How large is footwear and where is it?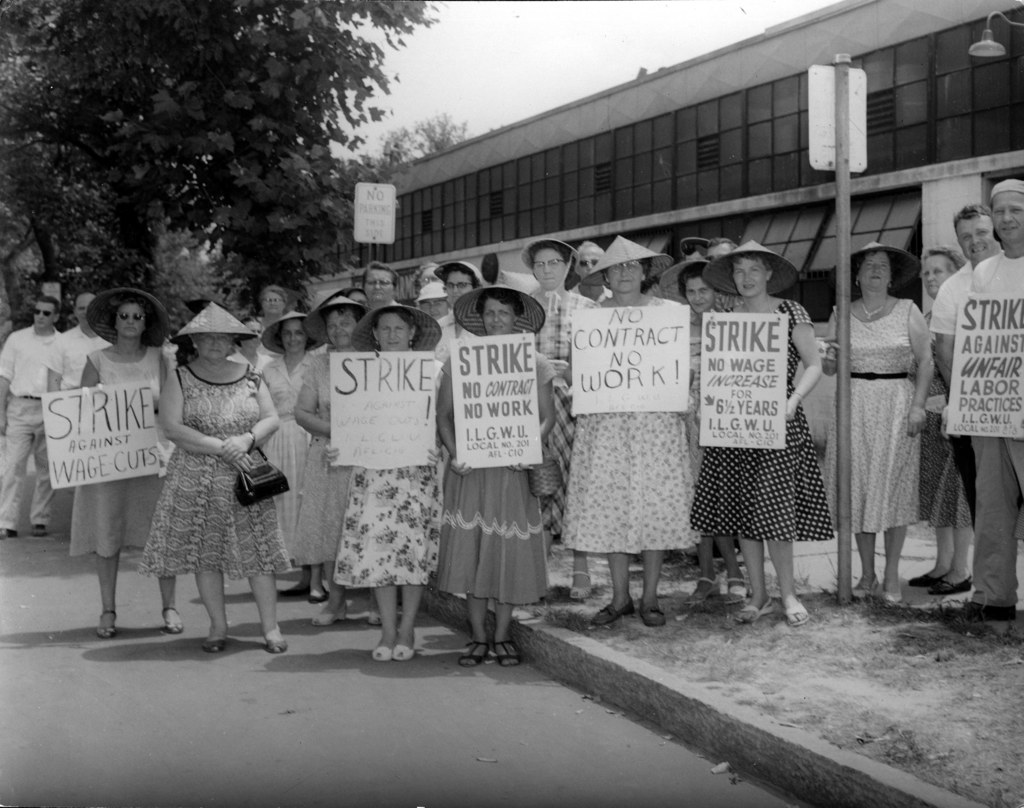
Bounding box: pyautogui.locateOnScreen(31, 523, 47, 538).
